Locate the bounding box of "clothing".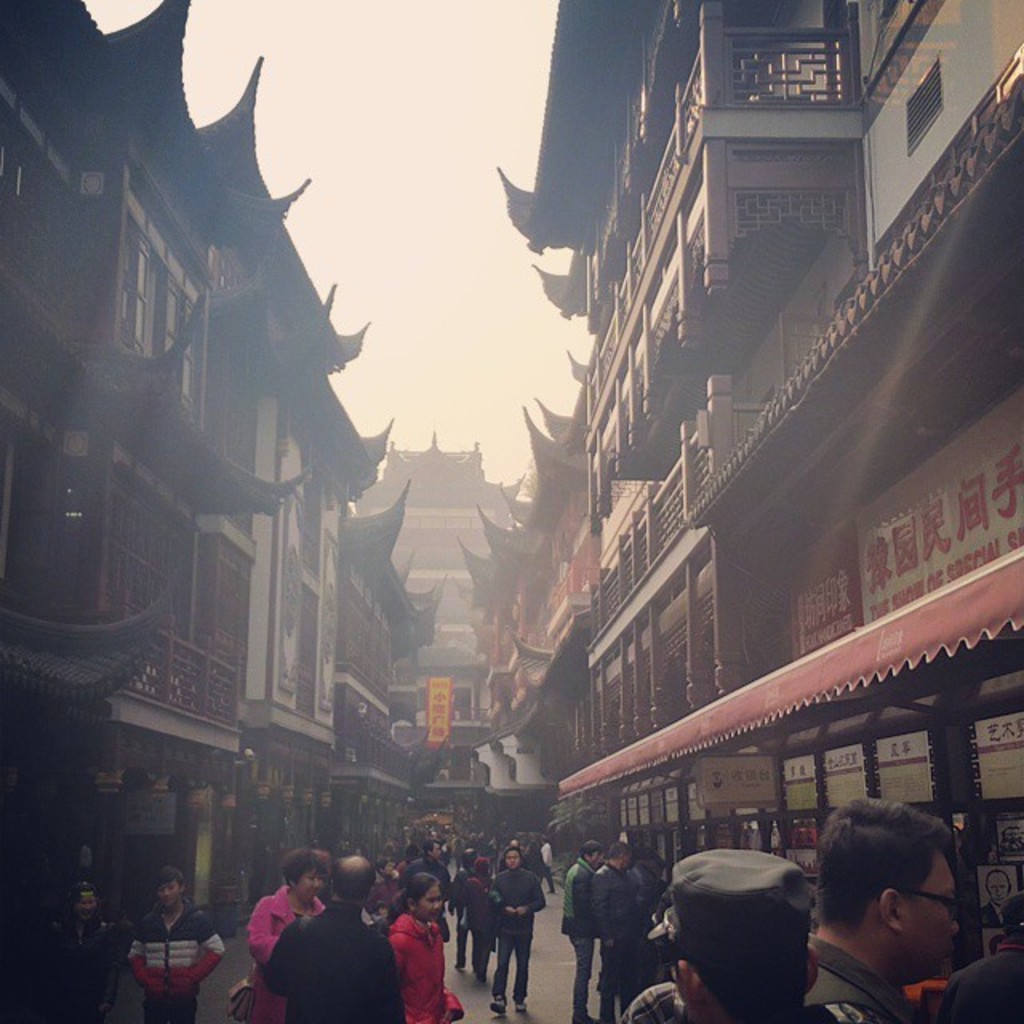
Bounding box: [left=554, top=859, right=602, bottom=1022].
